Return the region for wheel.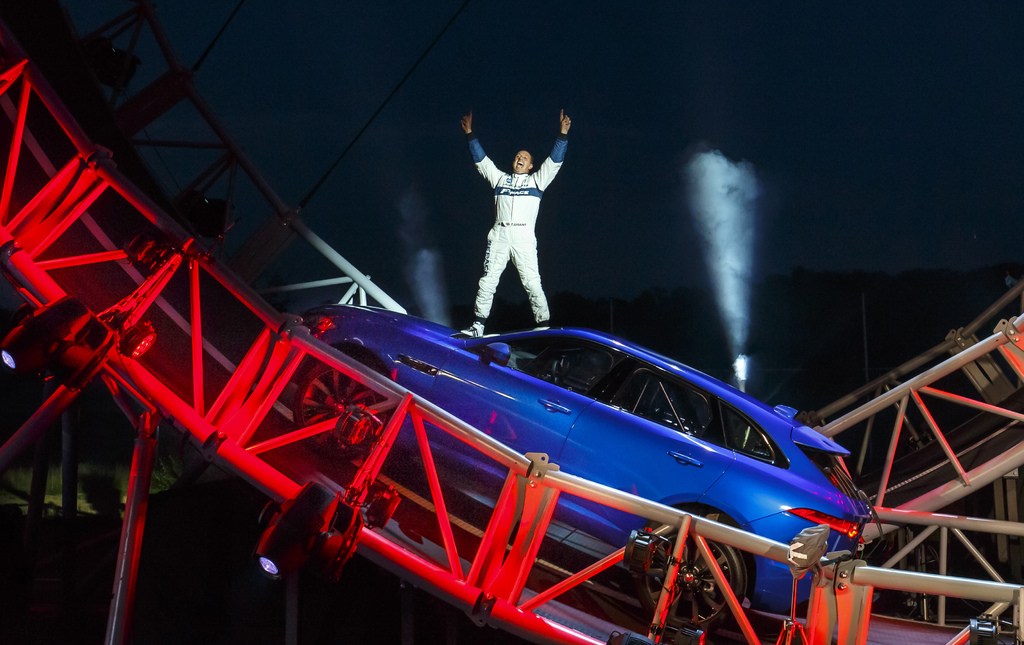
305, 372, 383, 454.
